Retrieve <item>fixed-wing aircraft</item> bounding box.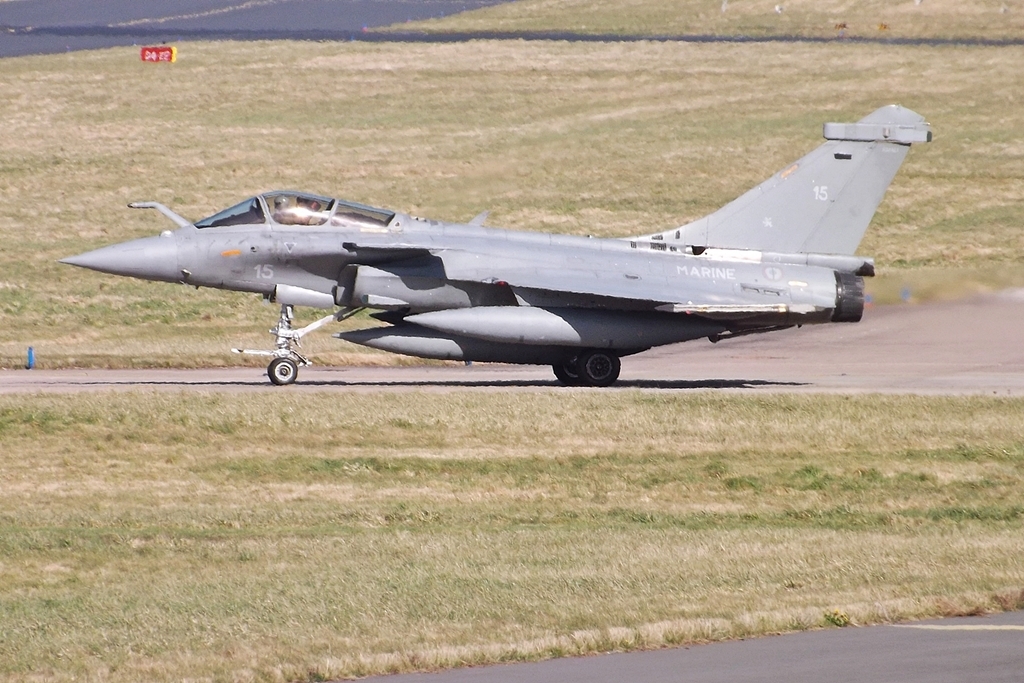
Bounding box: detection(59, 103, 934, 385).
